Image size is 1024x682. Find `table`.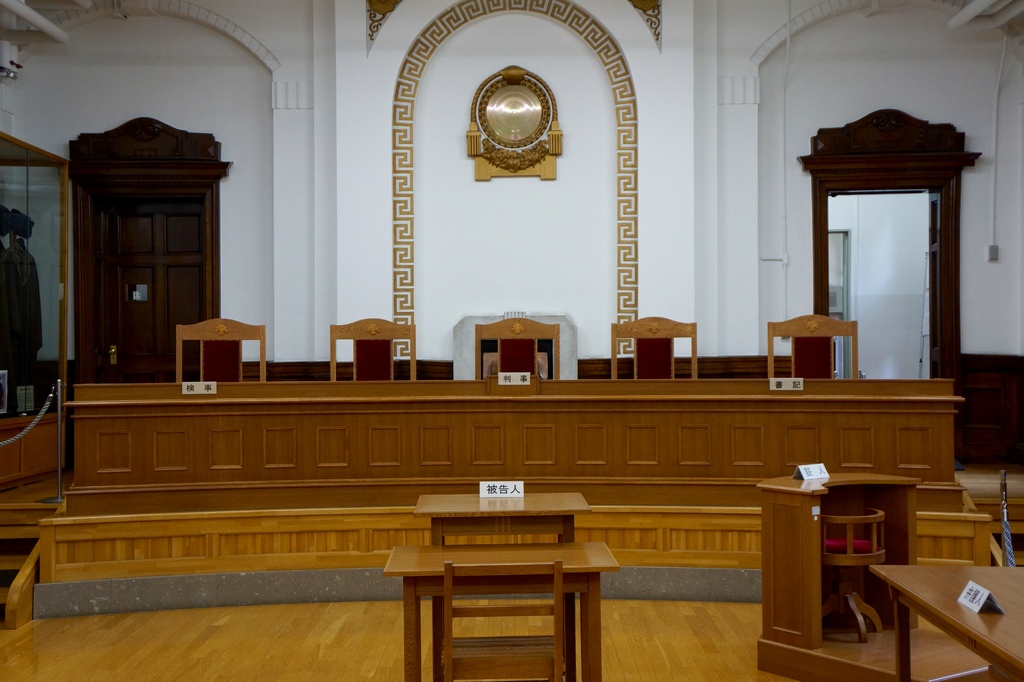
(414,497,588,548).
